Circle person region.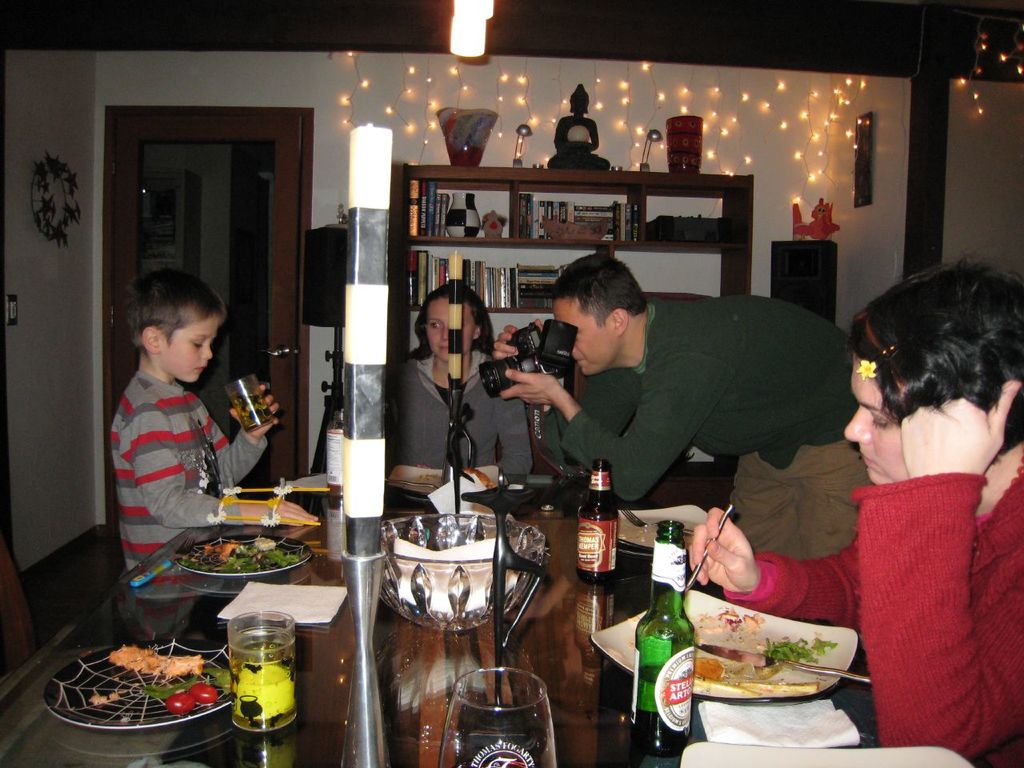
Region: (390, 280, 531, 486).
